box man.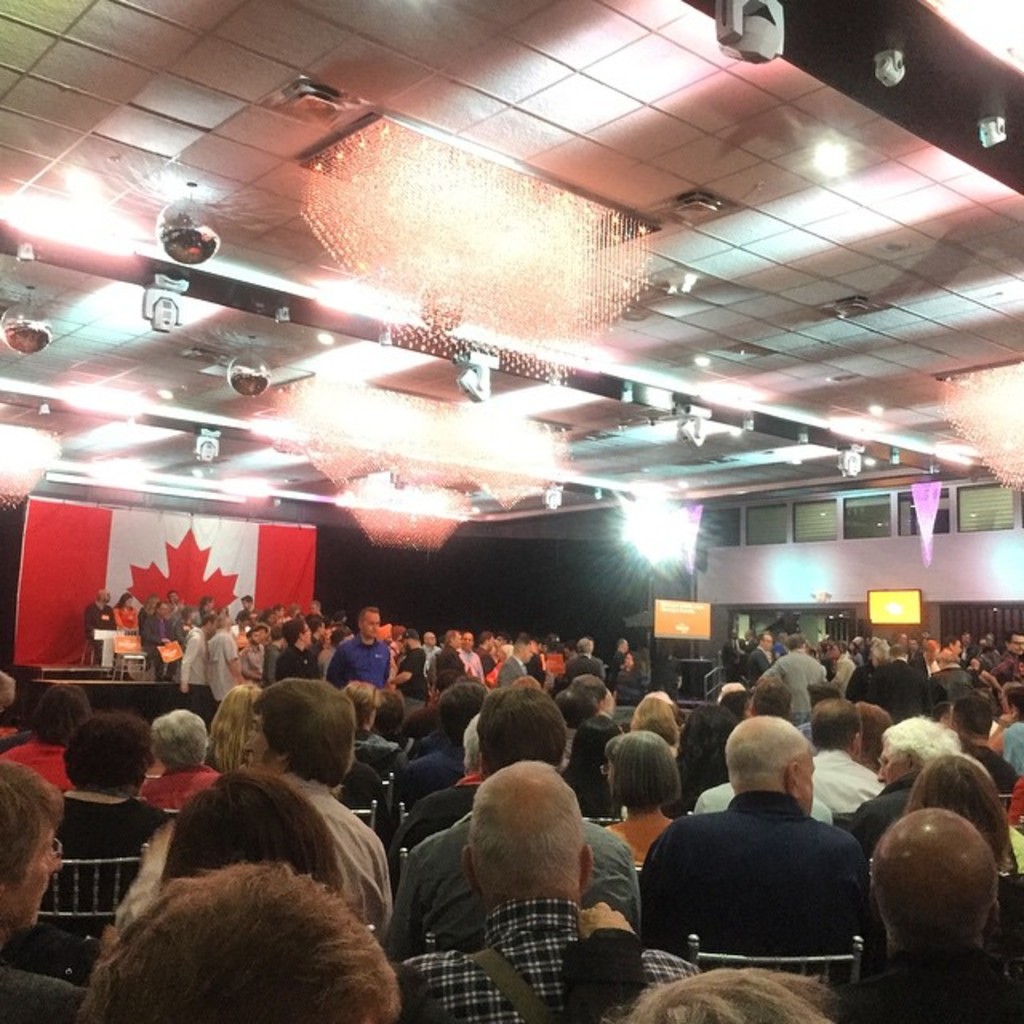
crop(763, 629, 824, 701).
